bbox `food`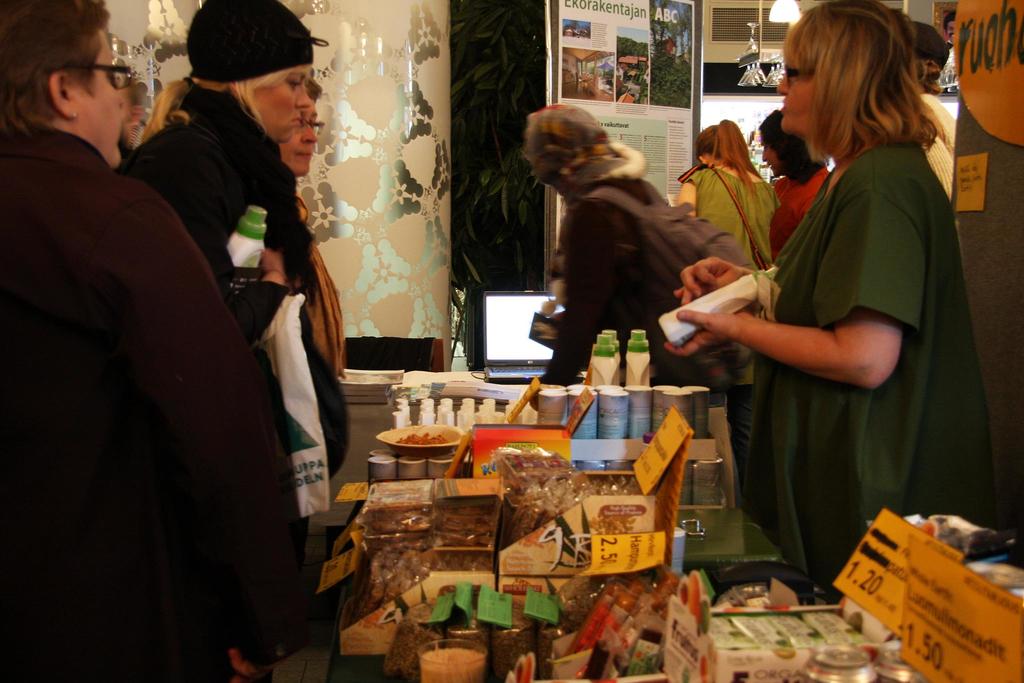
box=[385, 427, 447, 448]
